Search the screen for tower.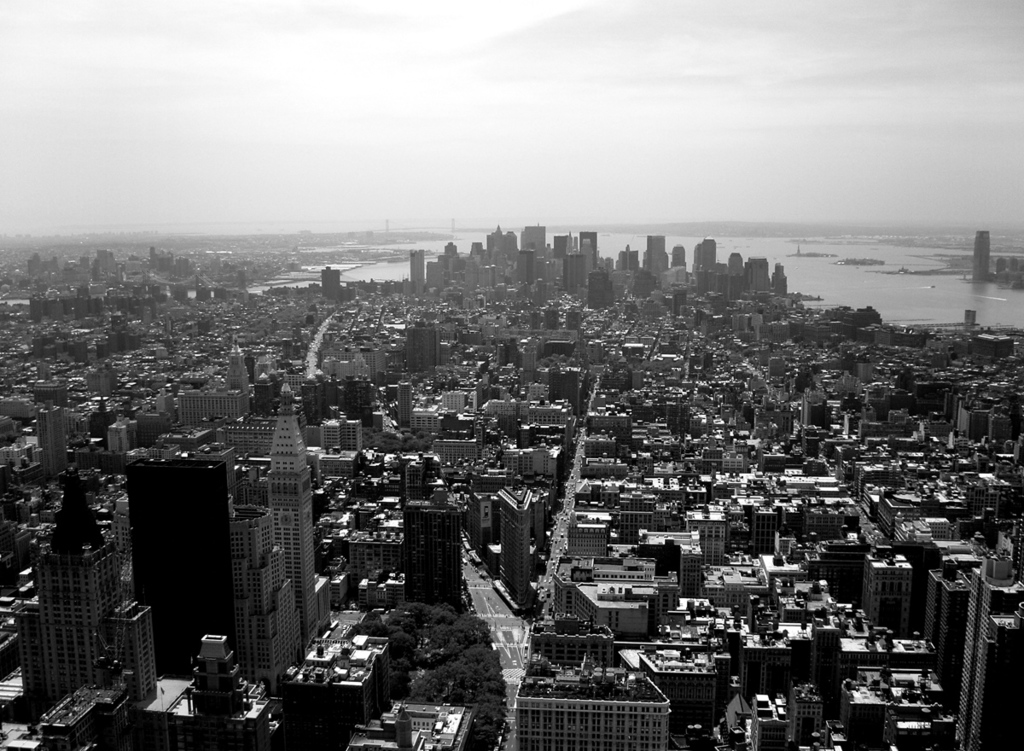
Found at 34, 402, 61, 469.
